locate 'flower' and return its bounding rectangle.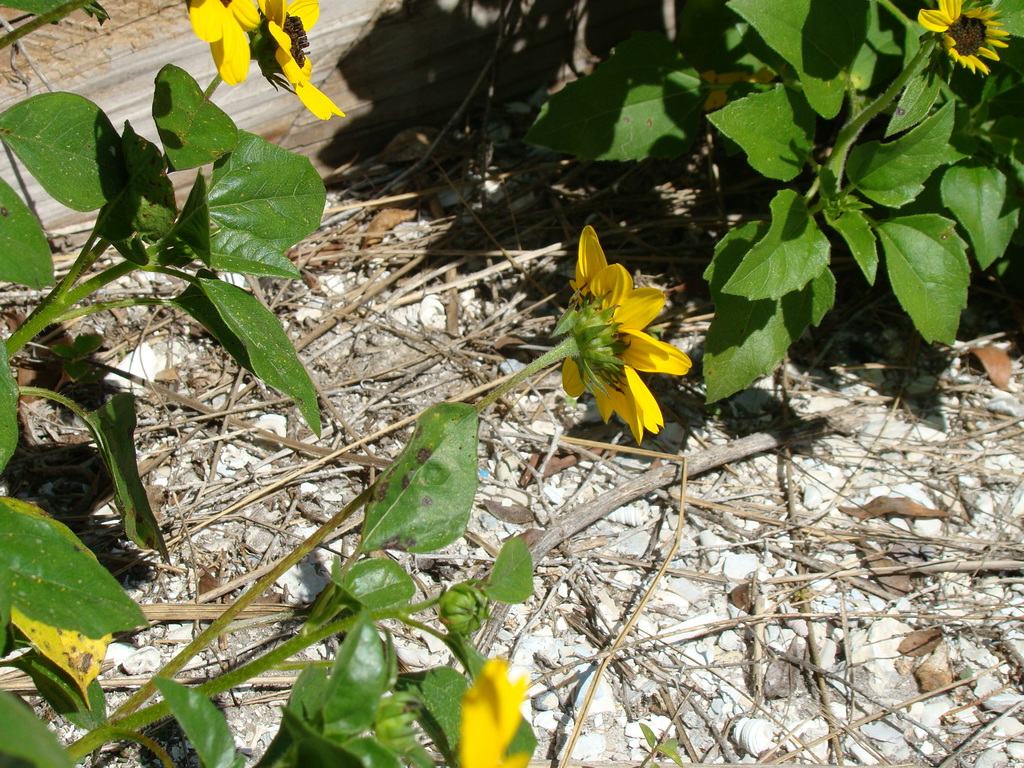
x1=253 y1=0 x2=346 y2=122.
